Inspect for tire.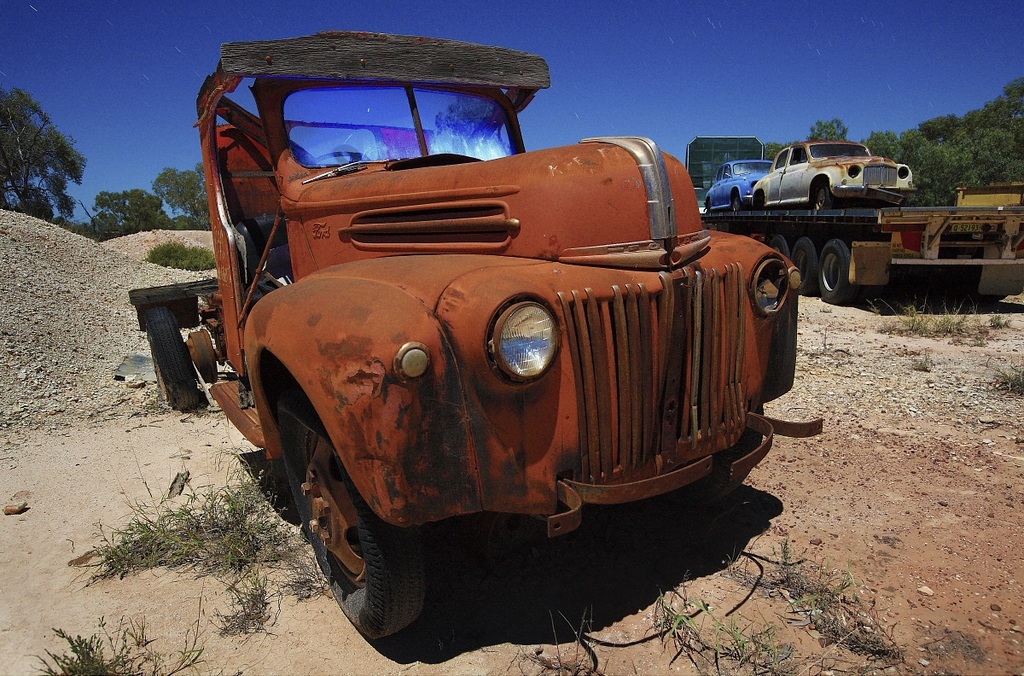
Inspection: <box>790,240,824,293</box>.
